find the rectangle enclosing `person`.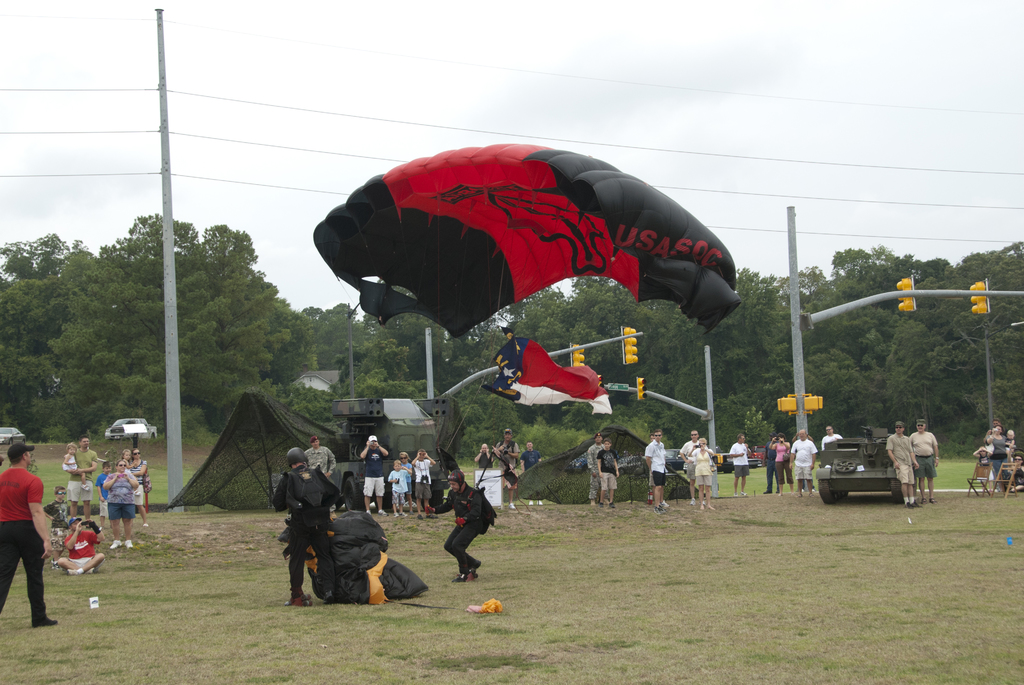
bbox=[0, 446, 57, 631].
